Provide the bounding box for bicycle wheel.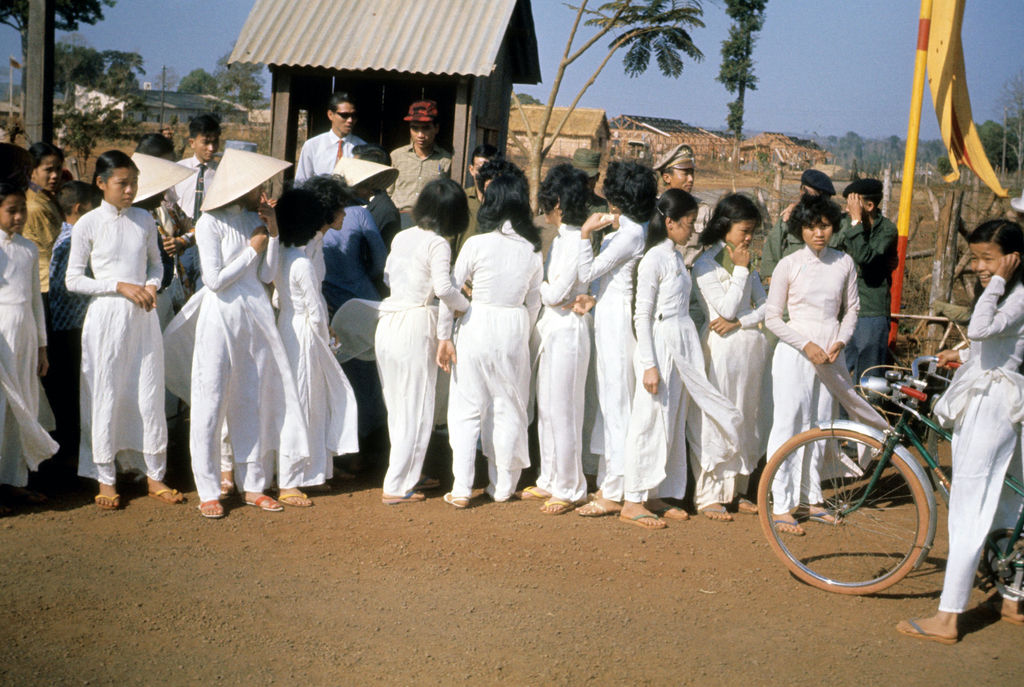
pyautogui.locateOnScreen(778, 419, 950, 601).
